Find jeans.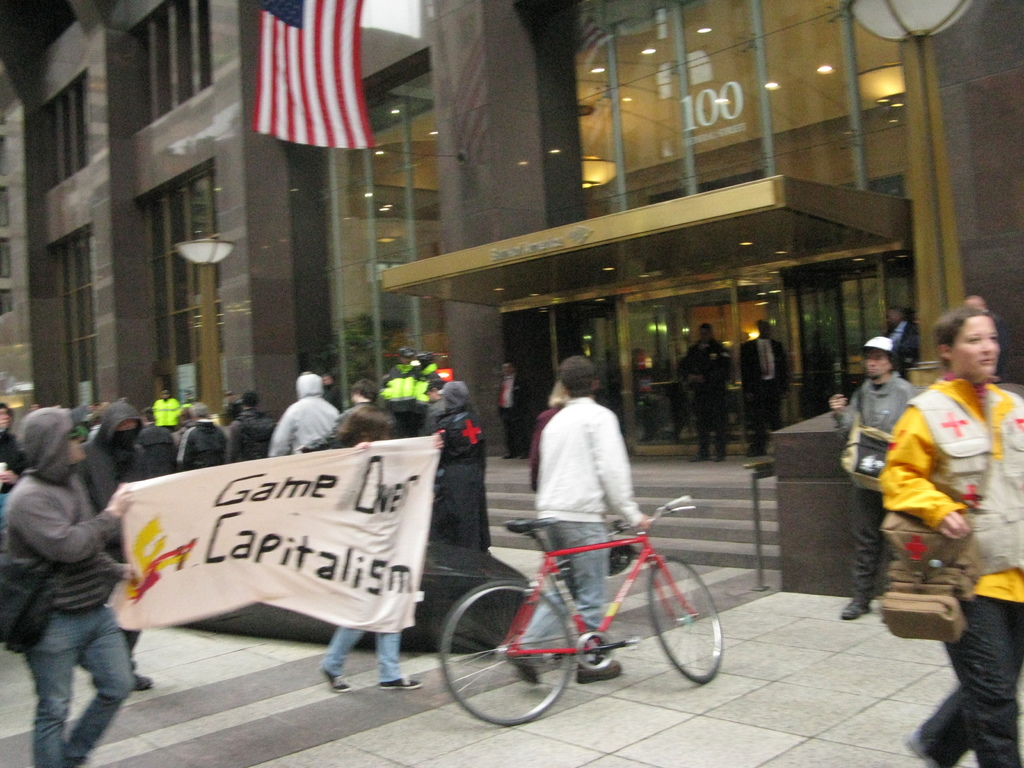
<box>323,634,403,682</box>.
